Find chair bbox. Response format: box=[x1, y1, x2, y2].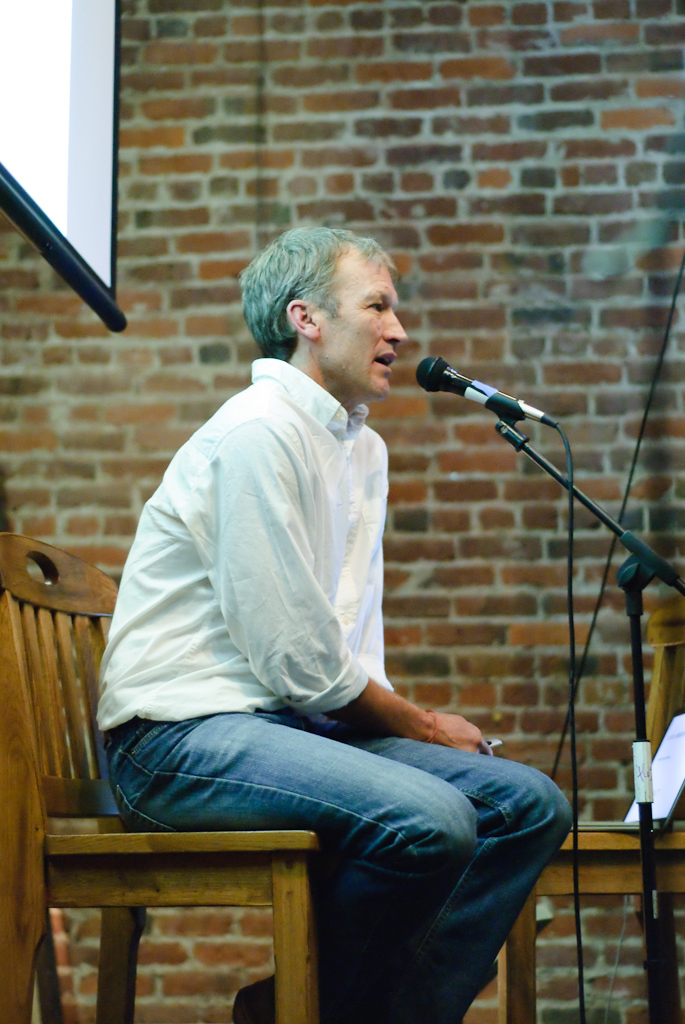
box=[0, 527, 533, 1023].
